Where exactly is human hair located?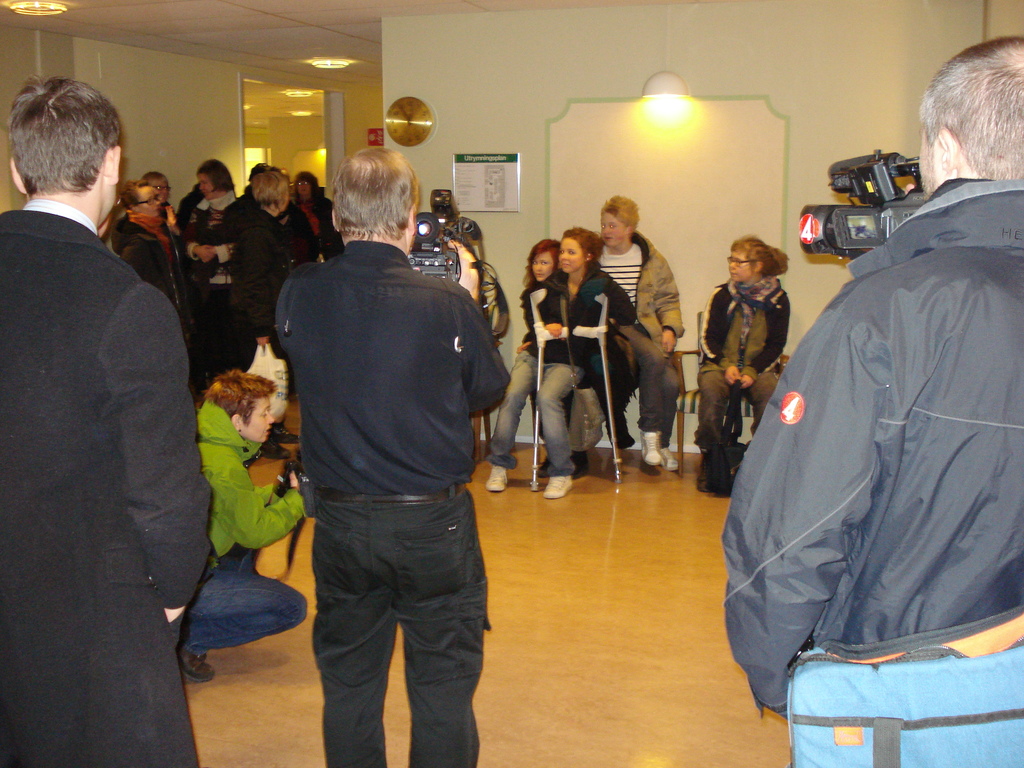
Its bounding box is detection(728, 234, 788, 278).
